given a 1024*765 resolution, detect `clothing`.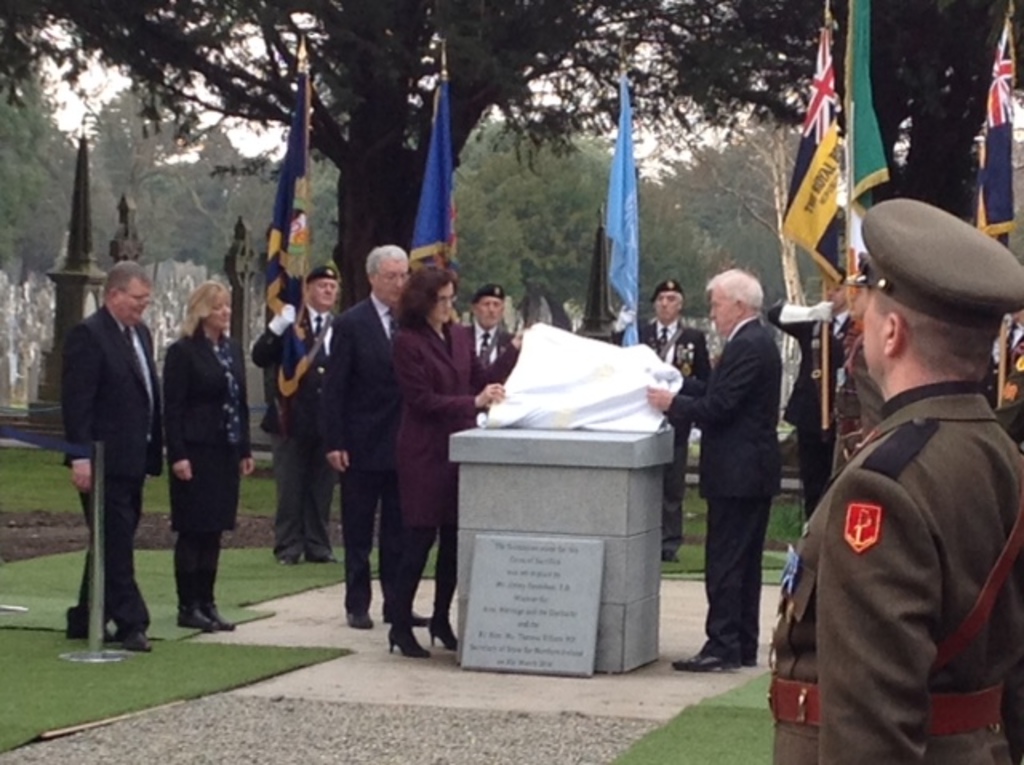
pyautogui.locateOnScreen(165, 325, 246, 616).
